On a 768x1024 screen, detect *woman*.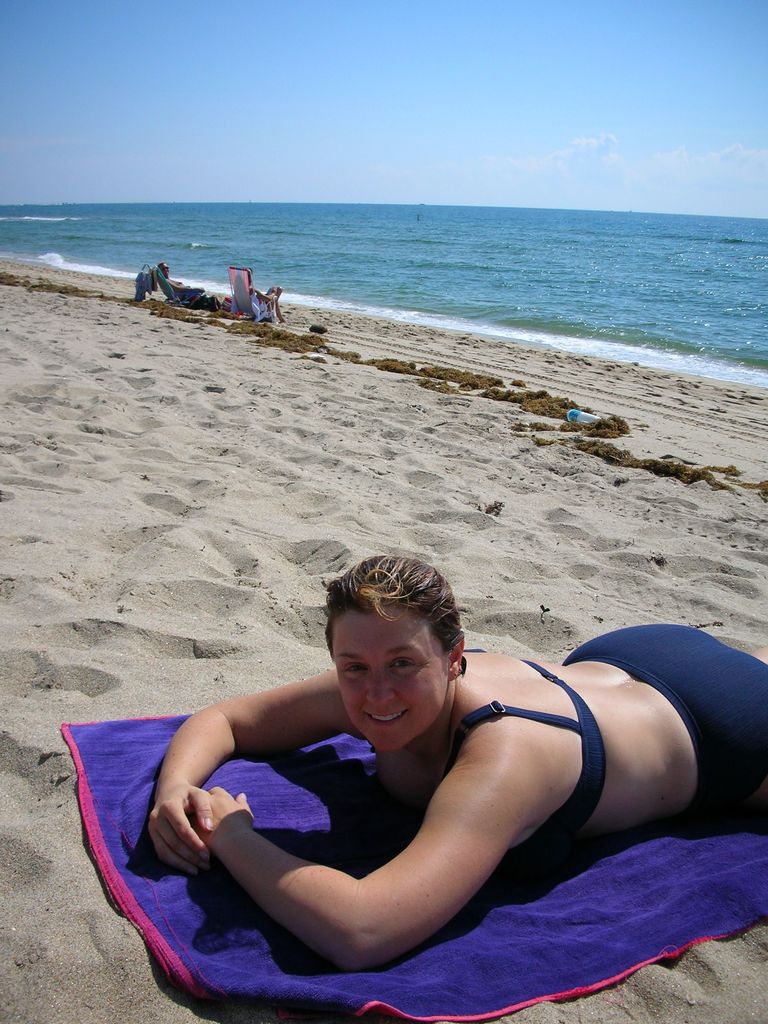
[246, 271, 281, 322].
